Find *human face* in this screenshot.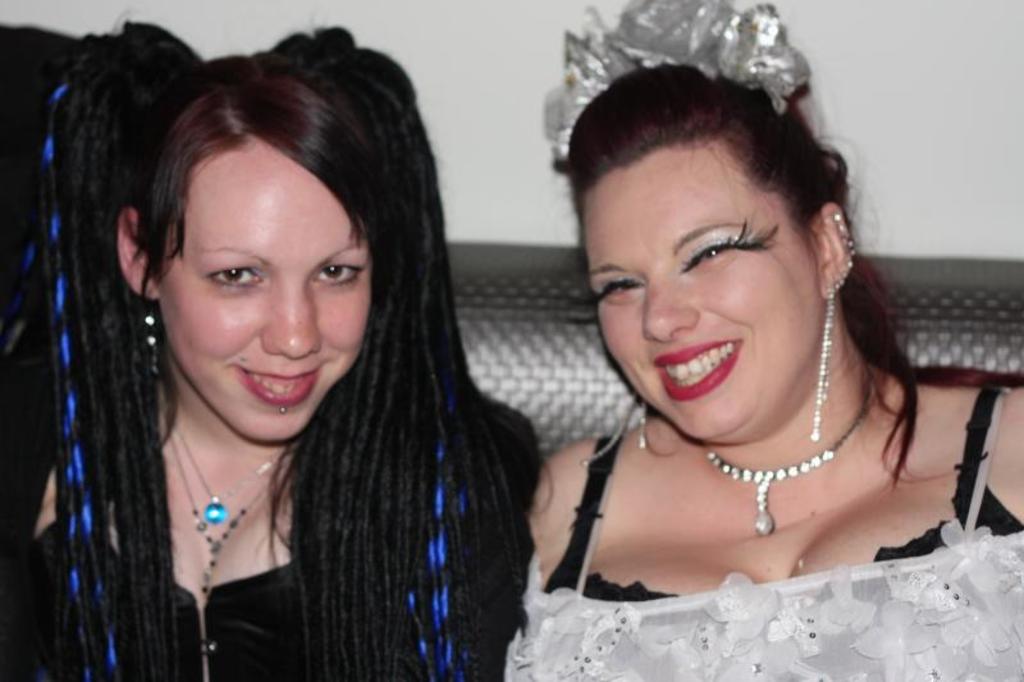
The bounding box for *human face* is crop(581, 124, 815, 435).
